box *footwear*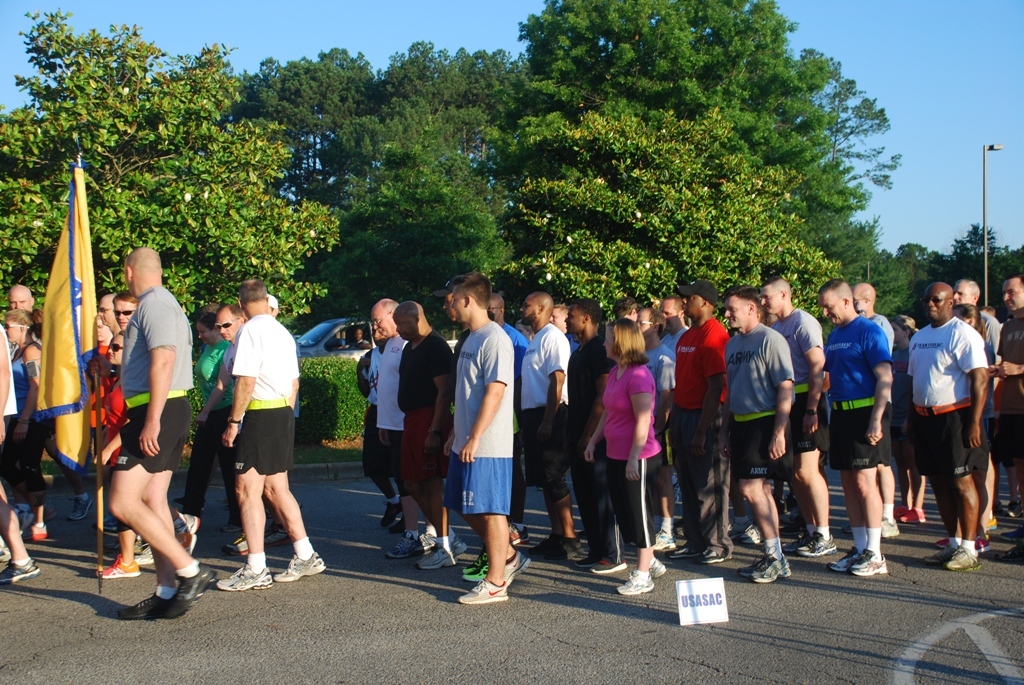
<bbox>936, 537, 948, 547</bbox>
